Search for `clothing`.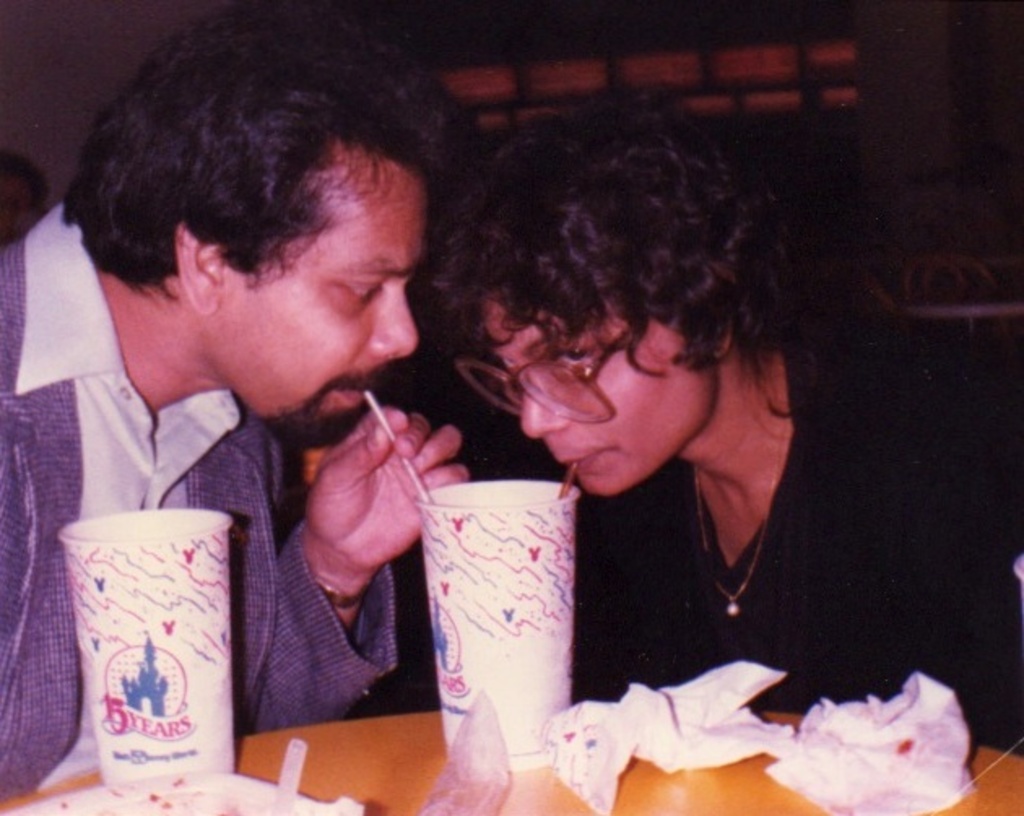
Found at left=0, top=202, right=405, bottom=805.
